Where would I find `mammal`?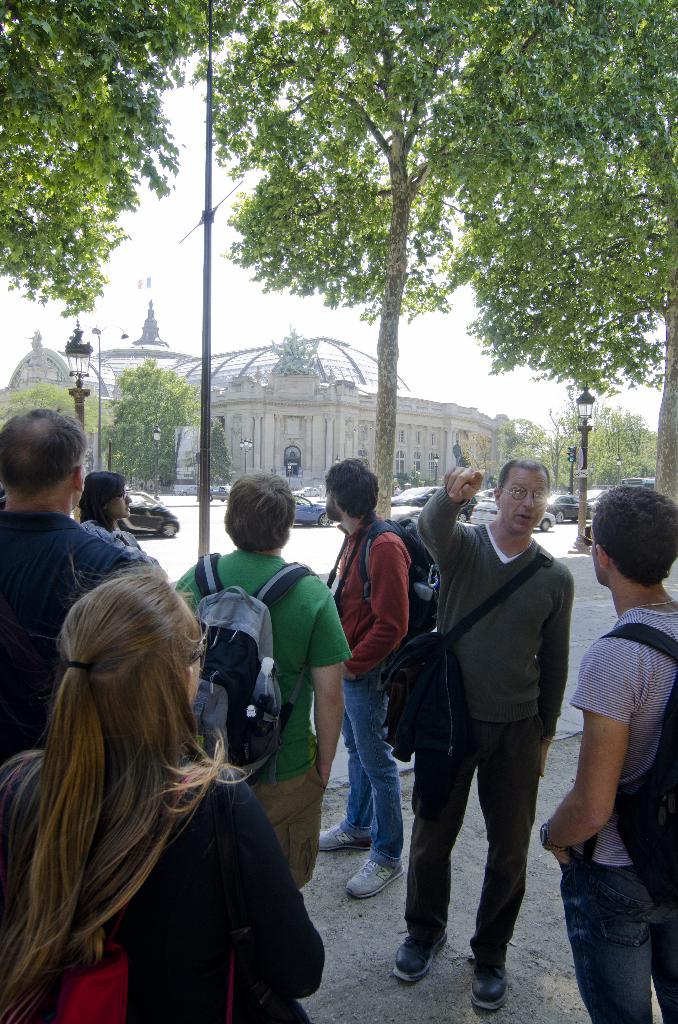
At box(177, 467, 354, 893).
